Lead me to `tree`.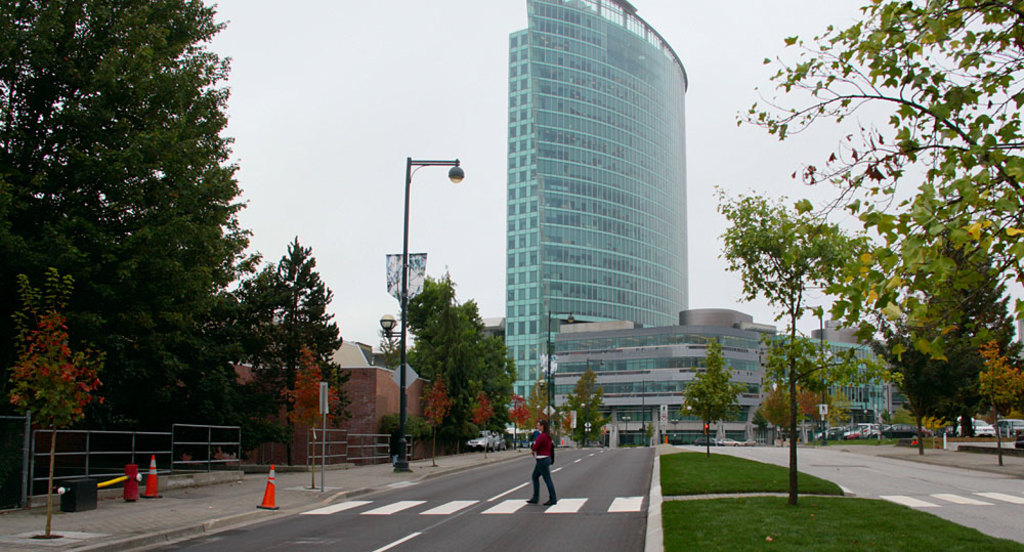
Lead to 820,383,850,440.
